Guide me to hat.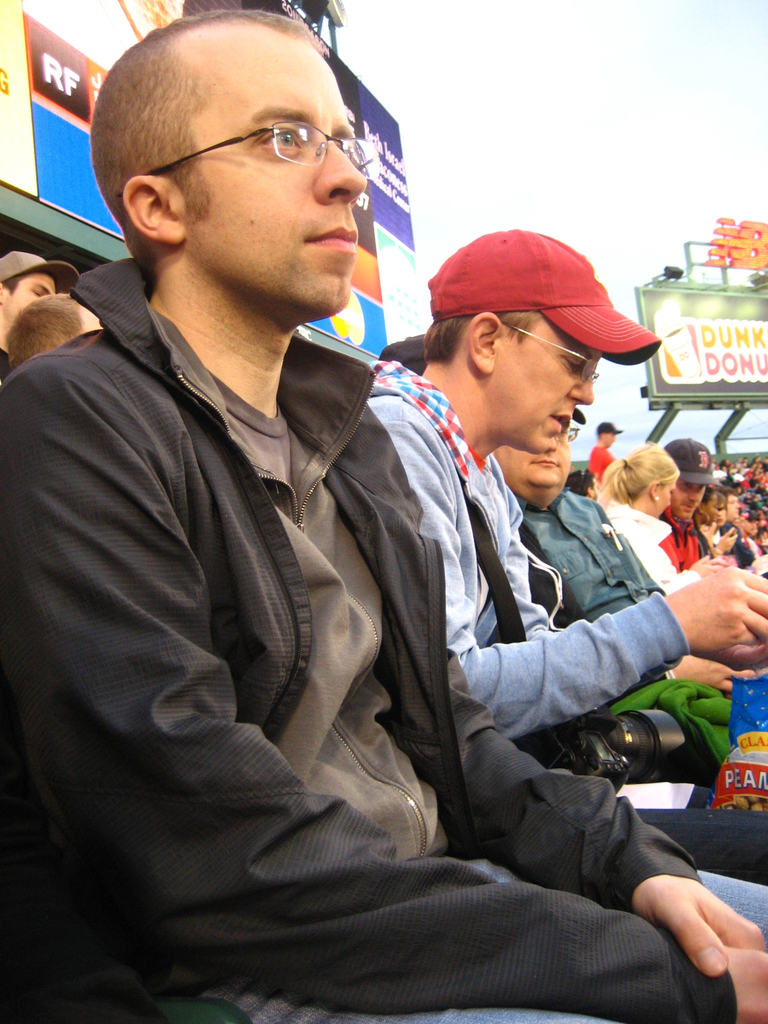
Guidance: [left=424, top=223, right=662, bottom=367].
